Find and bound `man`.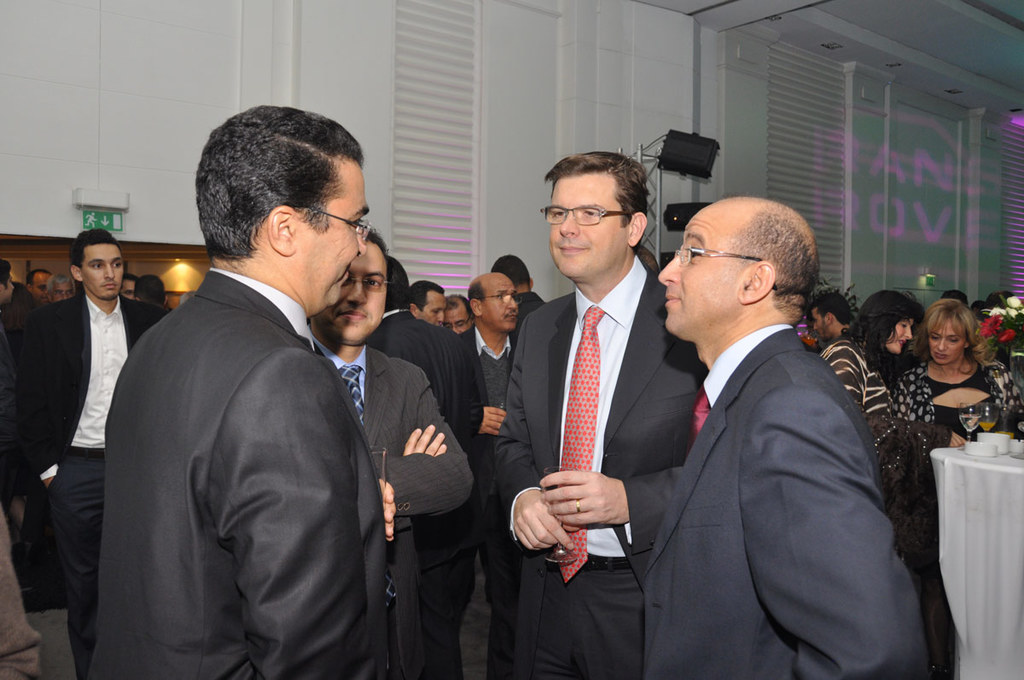
Bound: locate(408, 282, 450, 334).
